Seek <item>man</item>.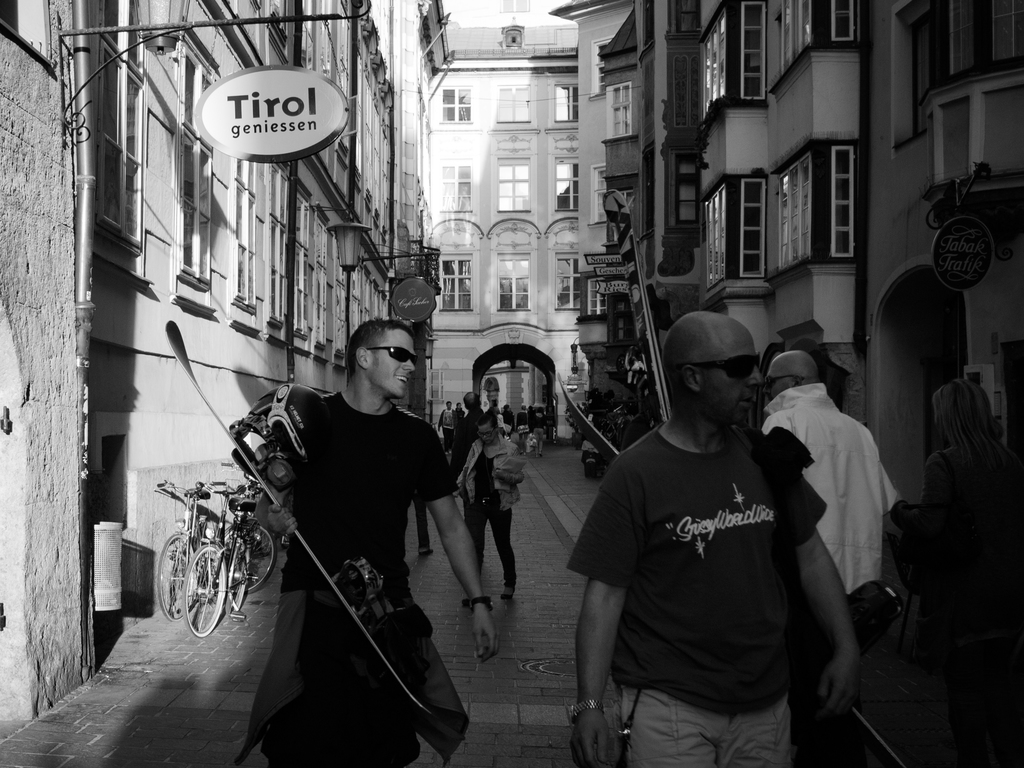
758:351:902:591.
